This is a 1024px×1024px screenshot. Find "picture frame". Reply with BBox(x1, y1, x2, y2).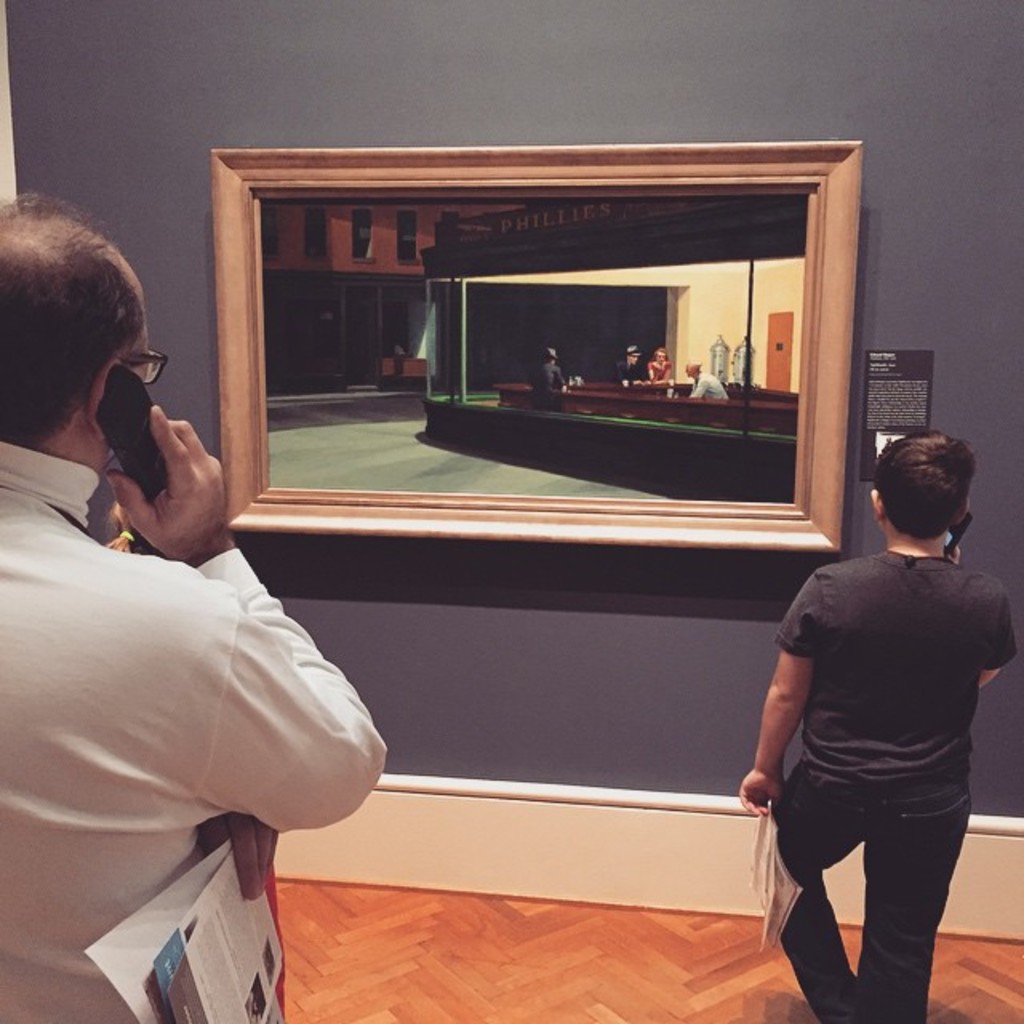
BBox(306, 205, 328, 261).
